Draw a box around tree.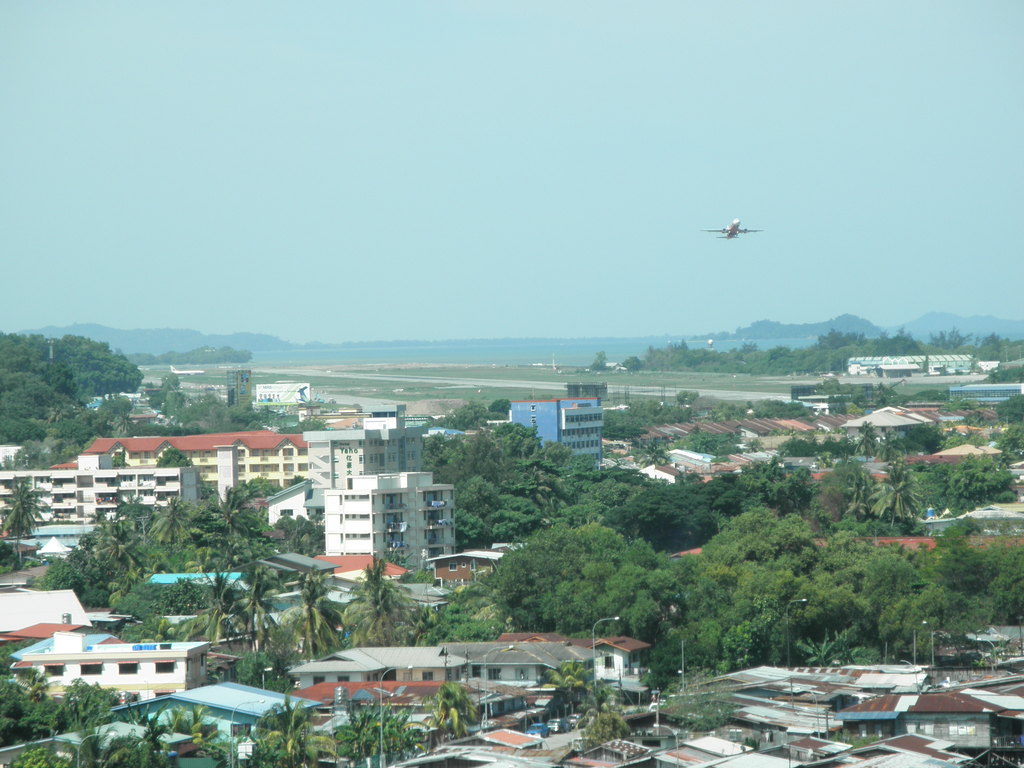
detection(0, 475, 50, 569).
